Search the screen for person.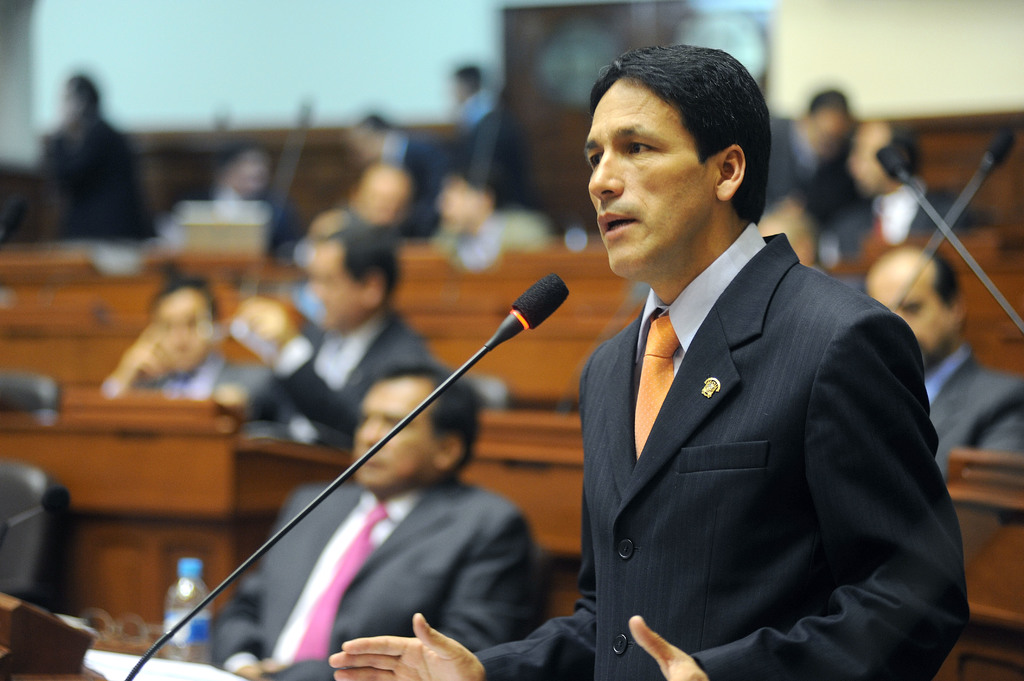
Found at left=826, top=126, right=978, bottom=277.
